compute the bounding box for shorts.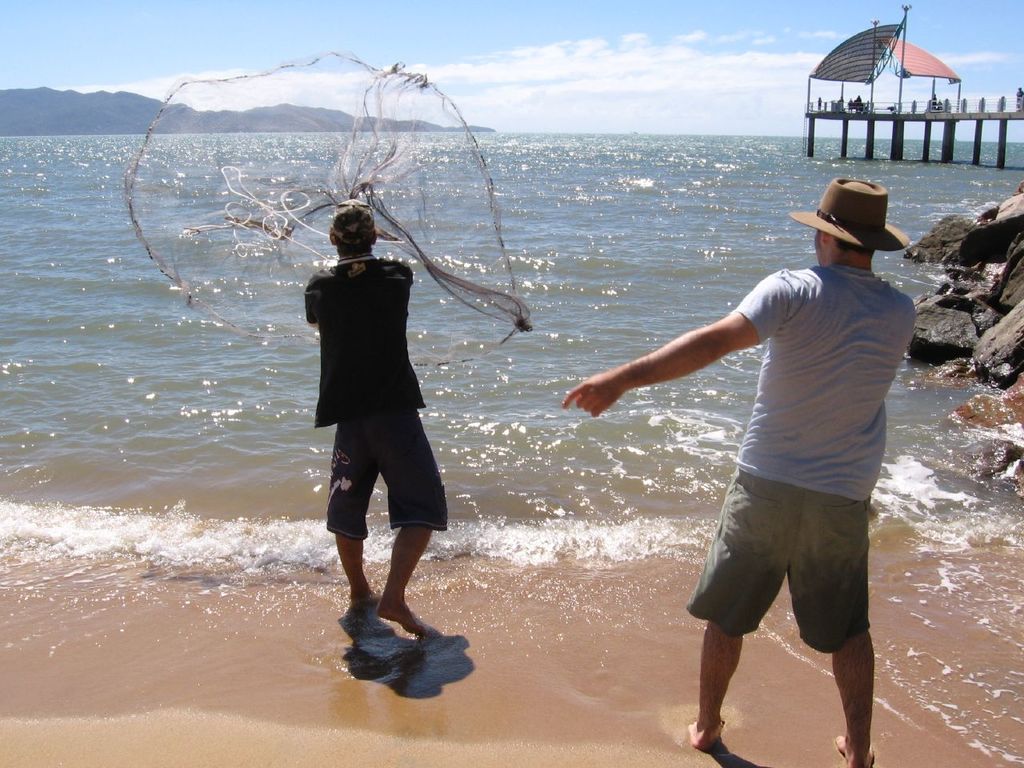
left=319, top=410, right=446, bottom=545.
